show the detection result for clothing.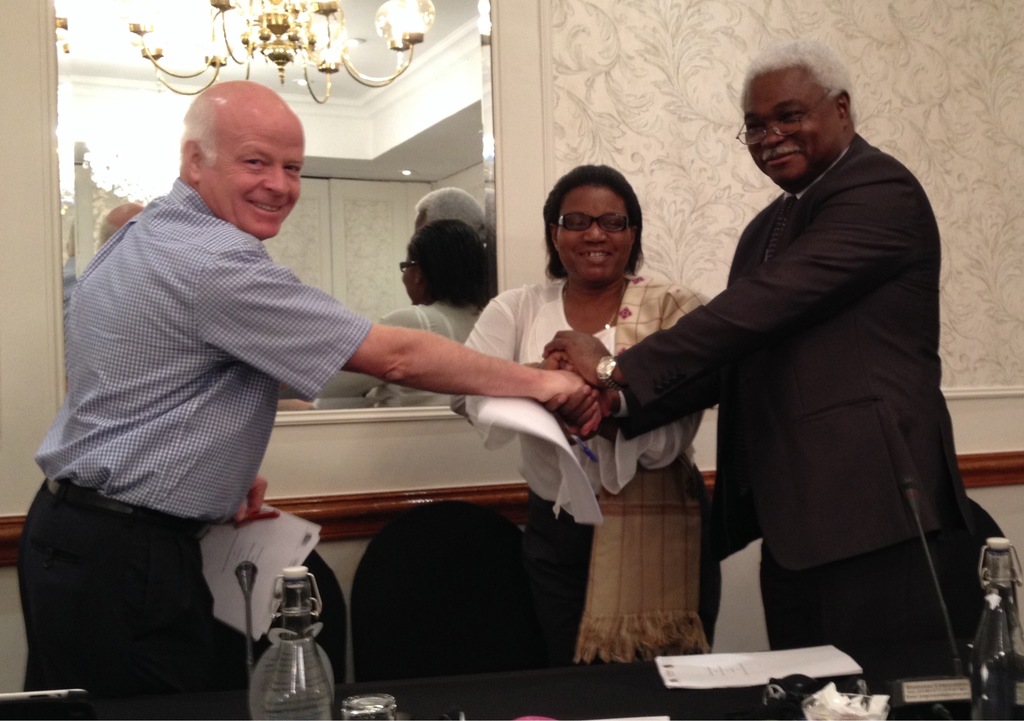
[34,149,404,661].
